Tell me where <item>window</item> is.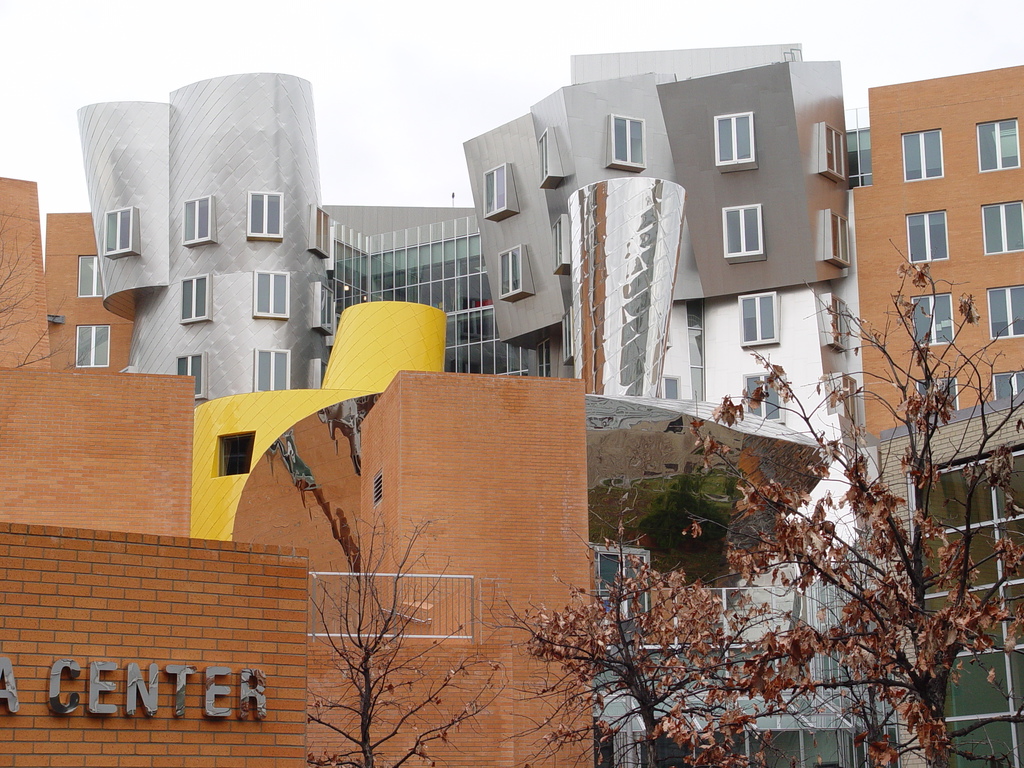
<item>window</item> is at region(735, 286, 778, 355).
